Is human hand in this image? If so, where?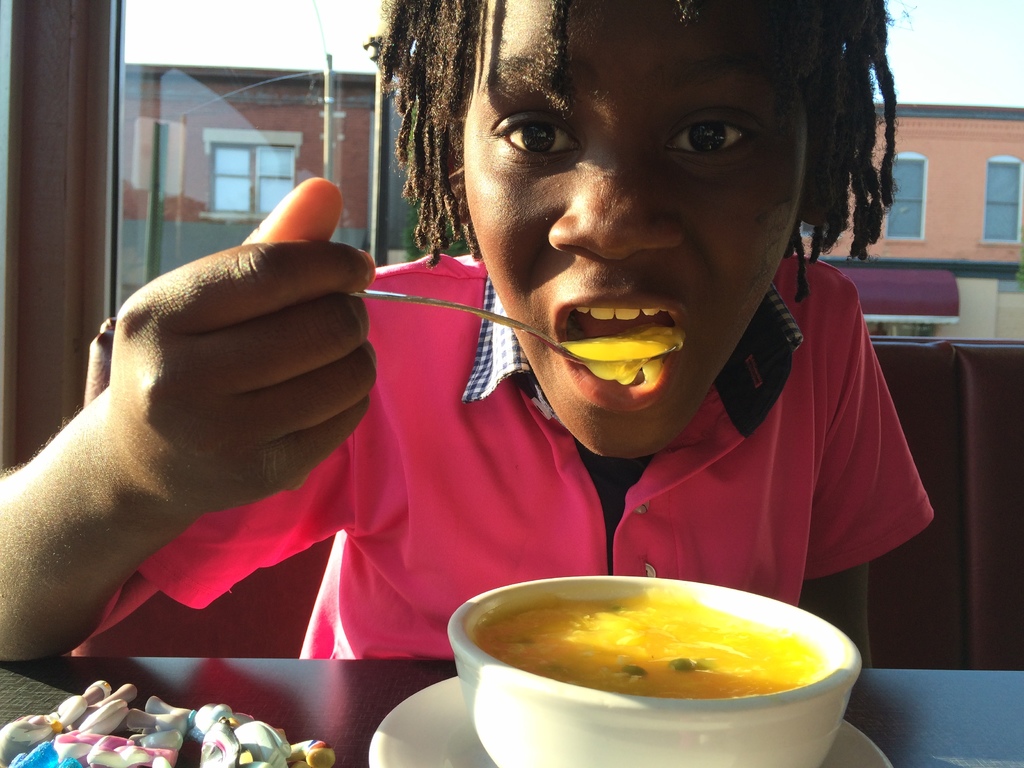
Yes, at <bbox>0, 193, 398, 648</bbox>.
